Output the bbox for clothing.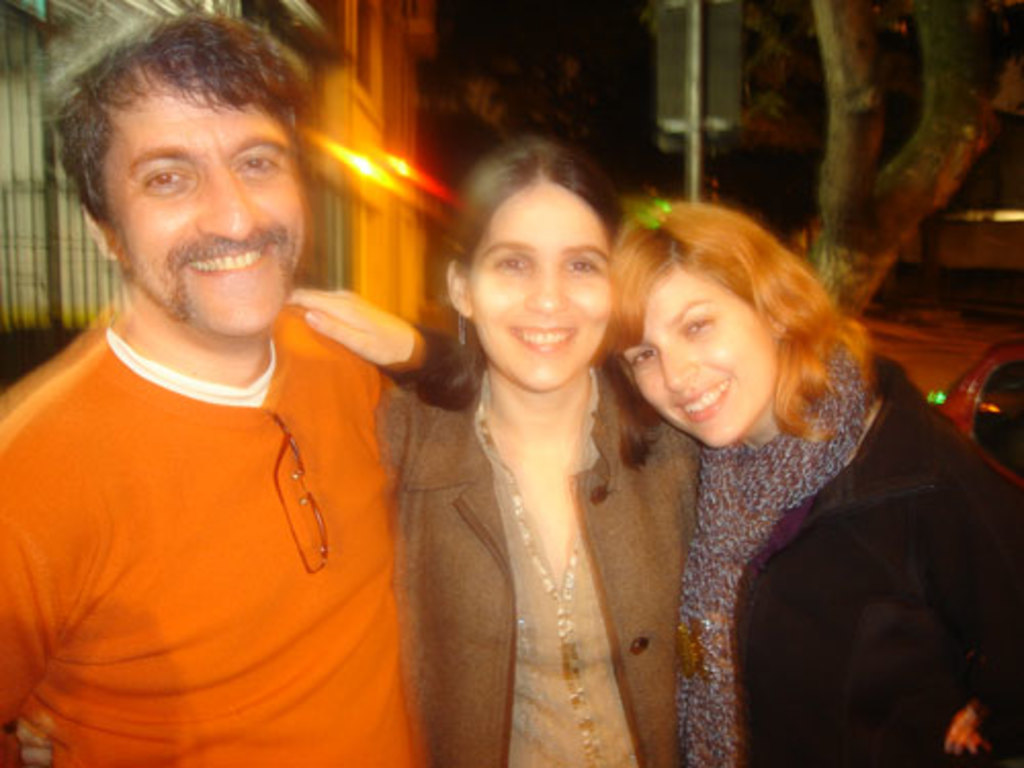
box=[670, 360, 1022, 766].
